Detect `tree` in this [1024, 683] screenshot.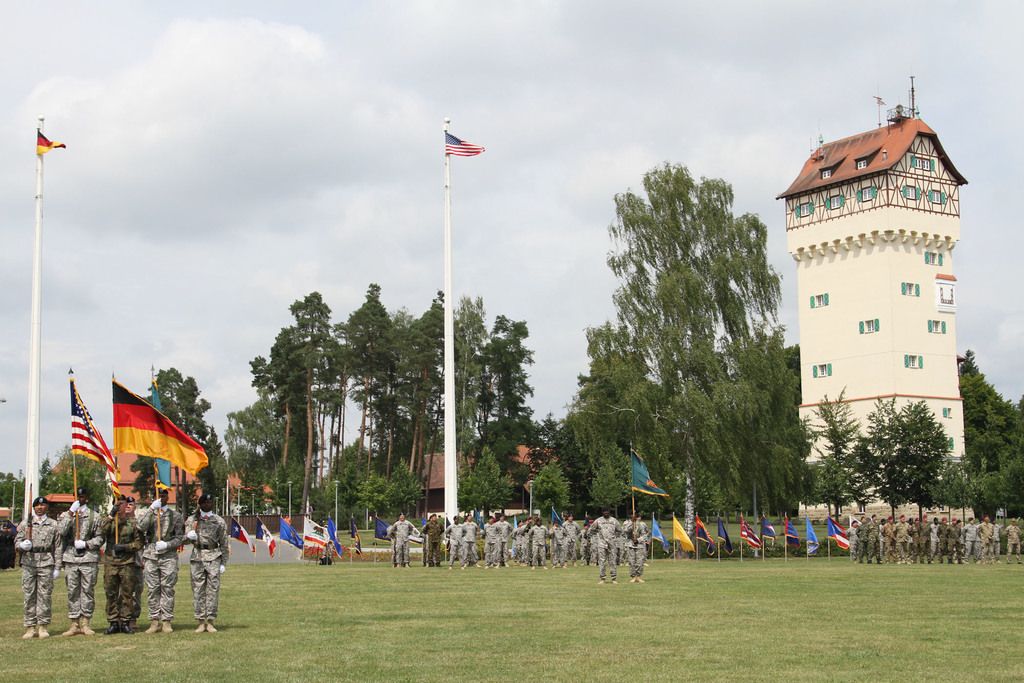
Detection: box(217, 409, 248, 494).
